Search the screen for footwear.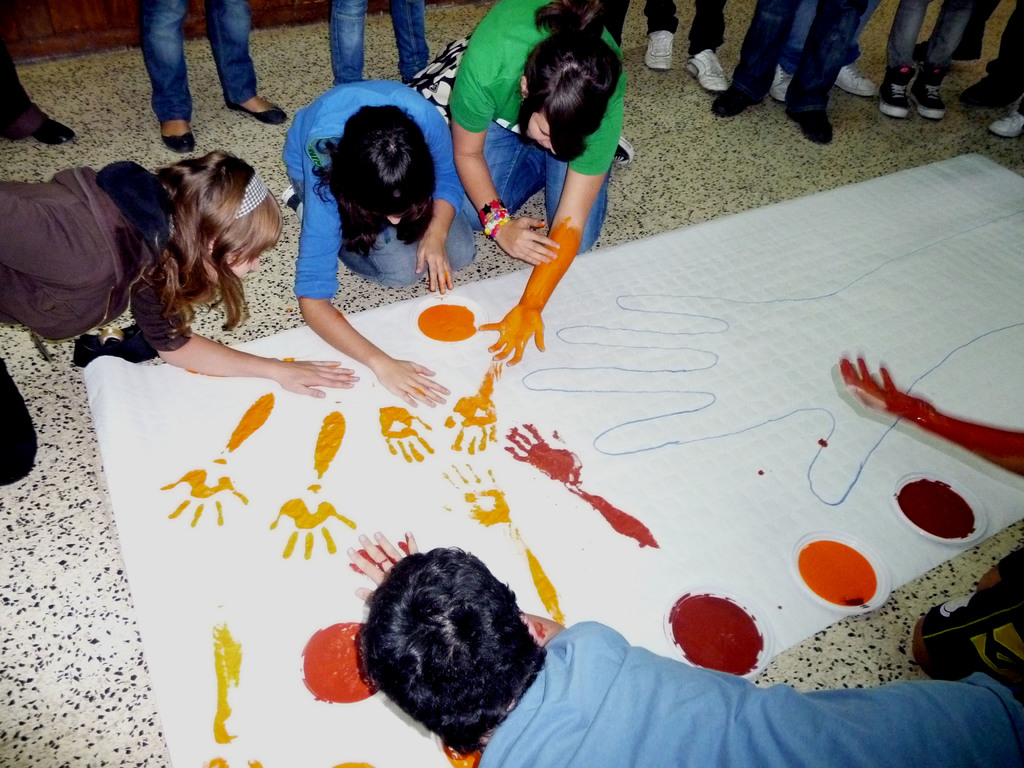
Found at x1=612 y1=134 x2=633 y2=163.
